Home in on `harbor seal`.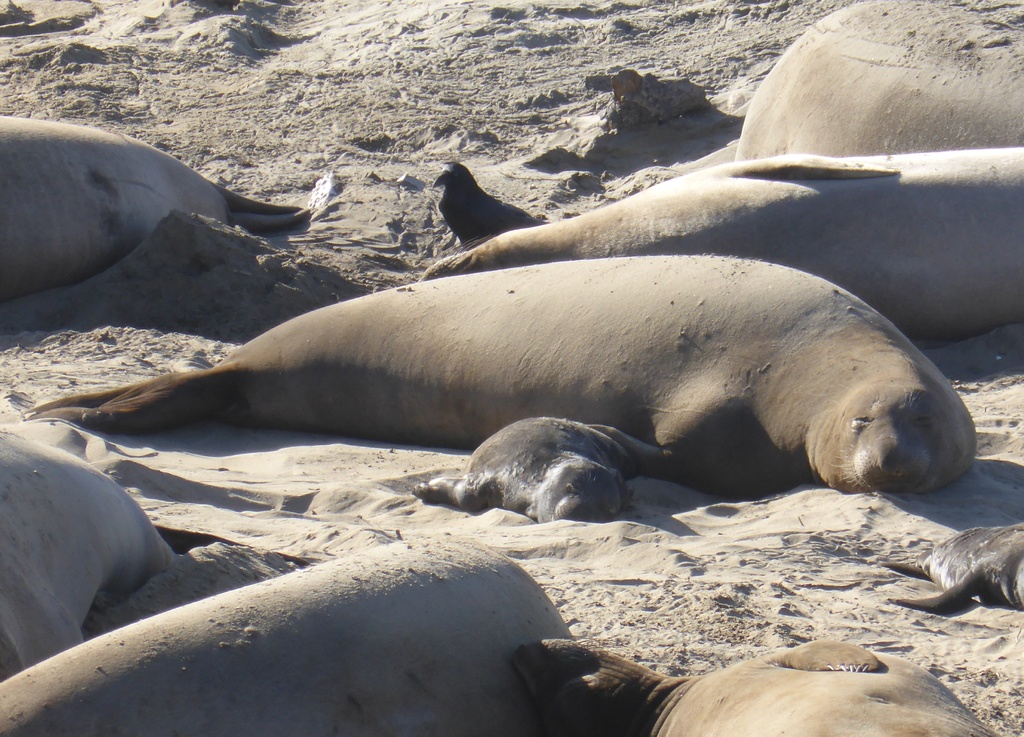
Homed in at bbox(414, 152, 1023, 345).
